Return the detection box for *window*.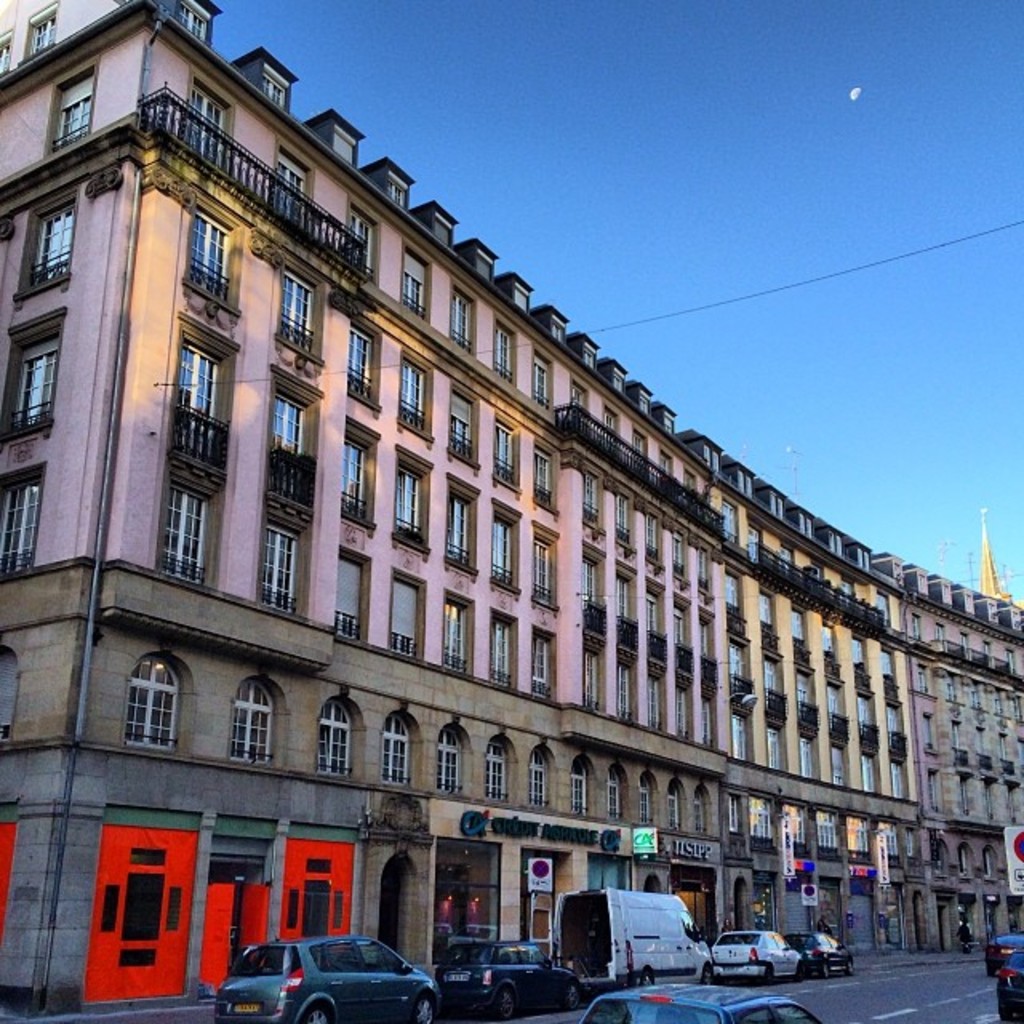
region(795, 664, 824, 742).
